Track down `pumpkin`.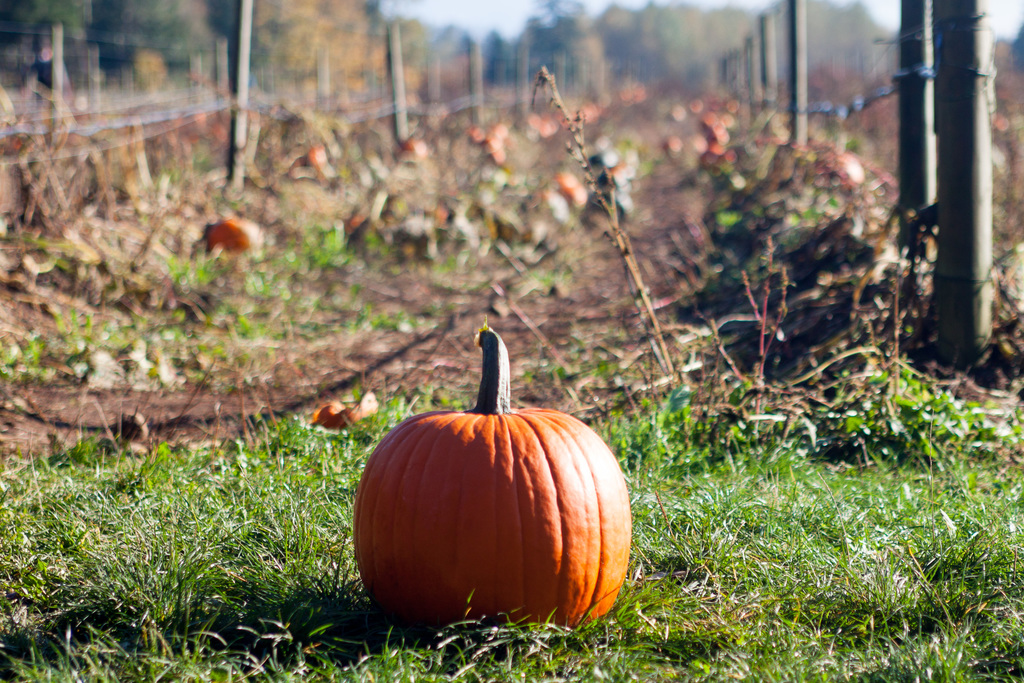
Tracked to [x1=355, y1=322, x2=630, y2=638].
